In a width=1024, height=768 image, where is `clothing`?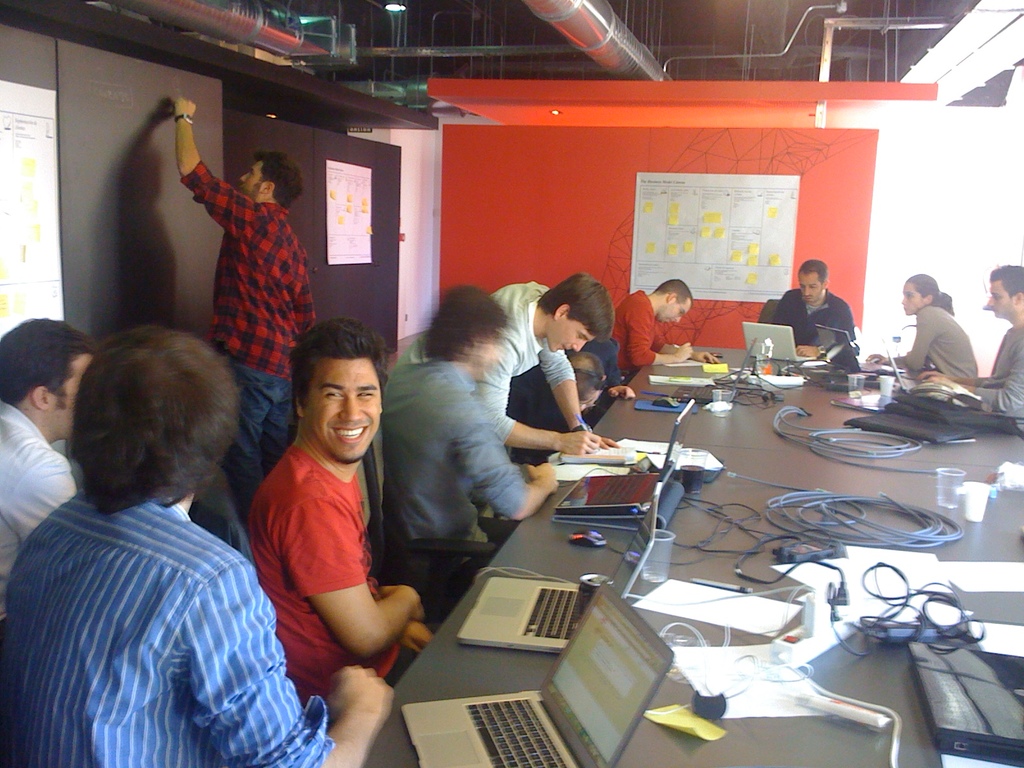
{"x1": 479, "y1": 283, "x2": 575, "y2": 439}.
